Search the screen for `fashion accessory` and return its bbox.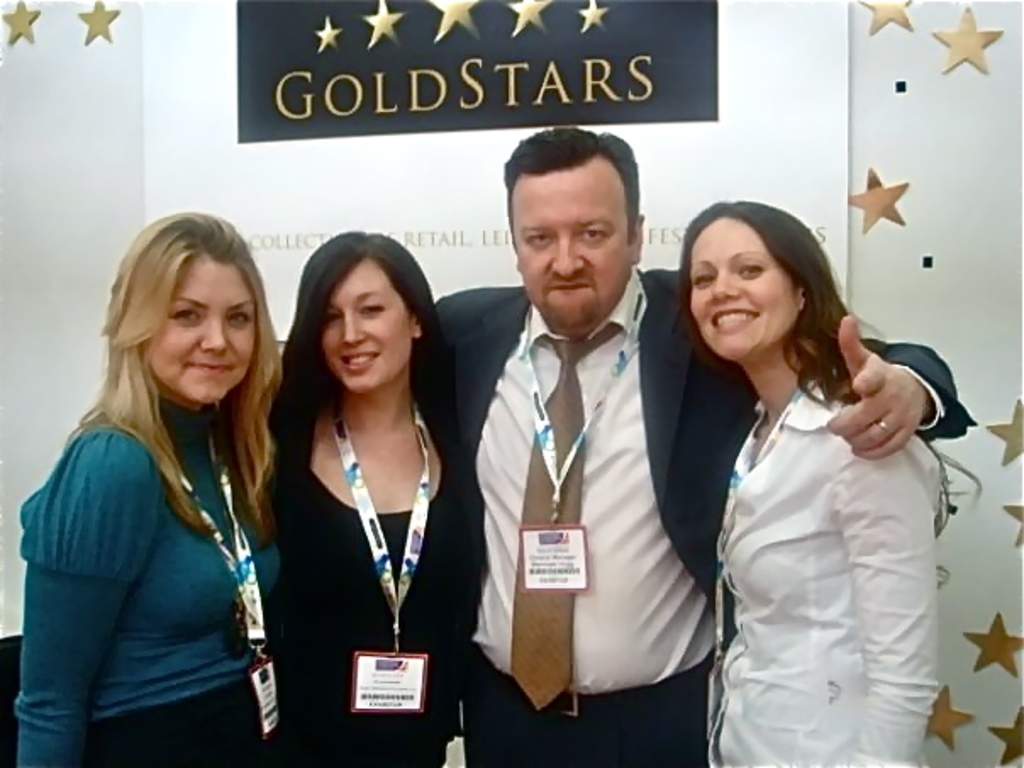
Found: bbox(507, 329, 627, 715).
